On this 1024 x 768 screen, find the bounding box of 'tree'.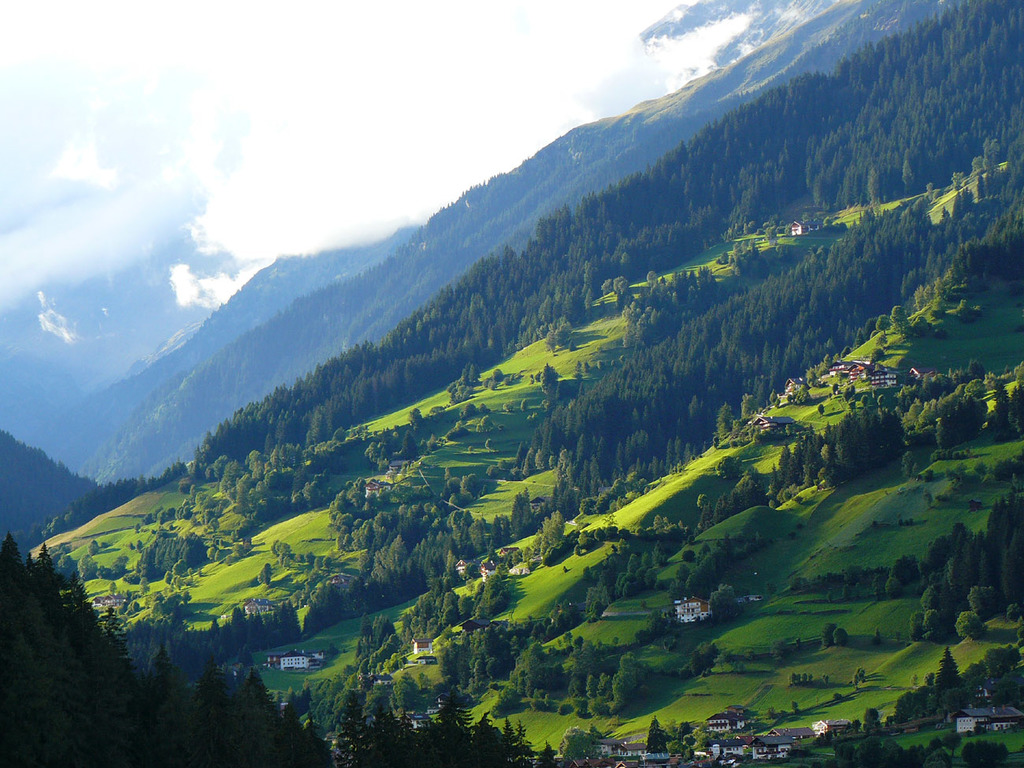
Bounding box: BBox(311, 545, 334, 574).
